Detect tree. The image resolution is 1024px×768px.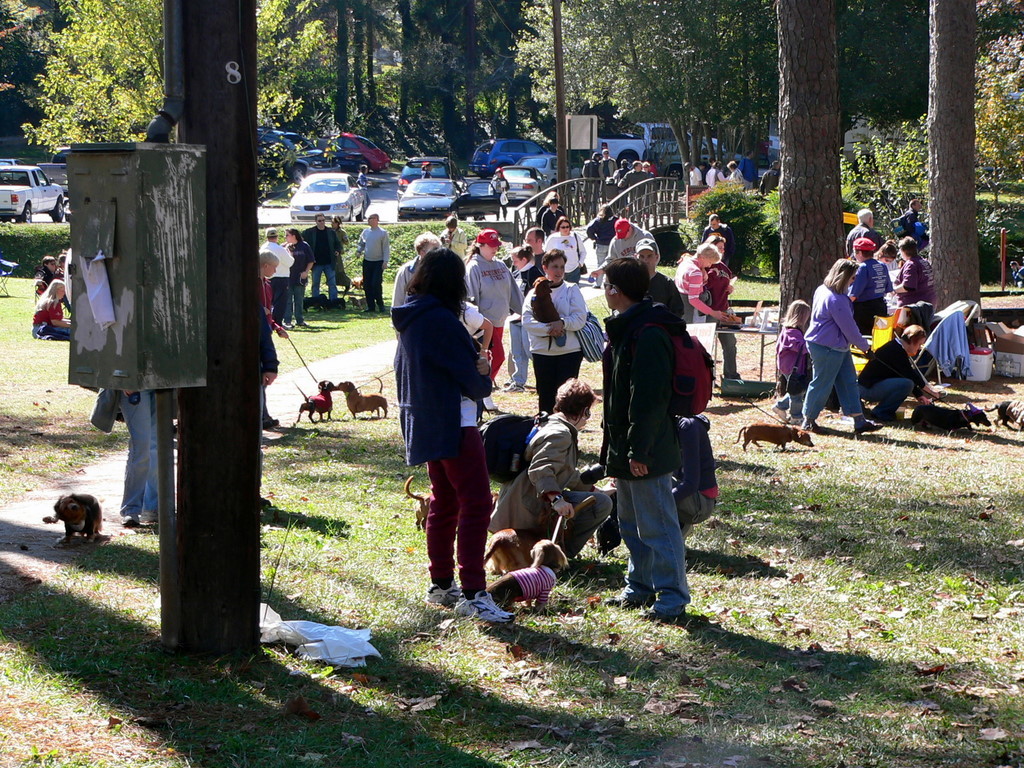
bbox(149, 0, 282, 680).
